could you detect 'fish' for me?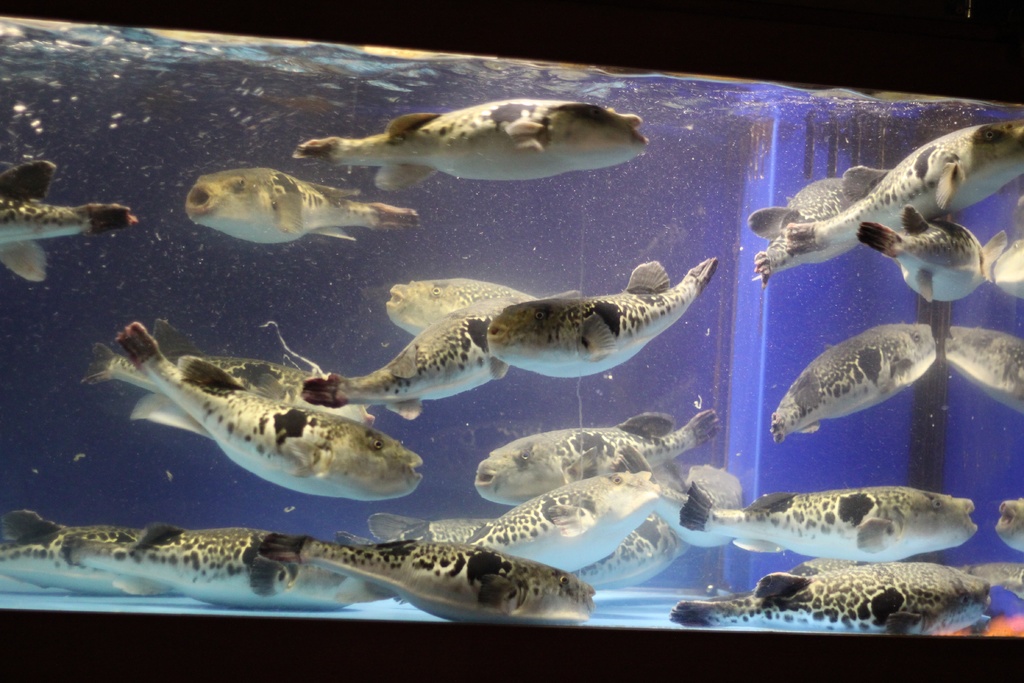
Detection result: locate(483, 256, 719, 379).
